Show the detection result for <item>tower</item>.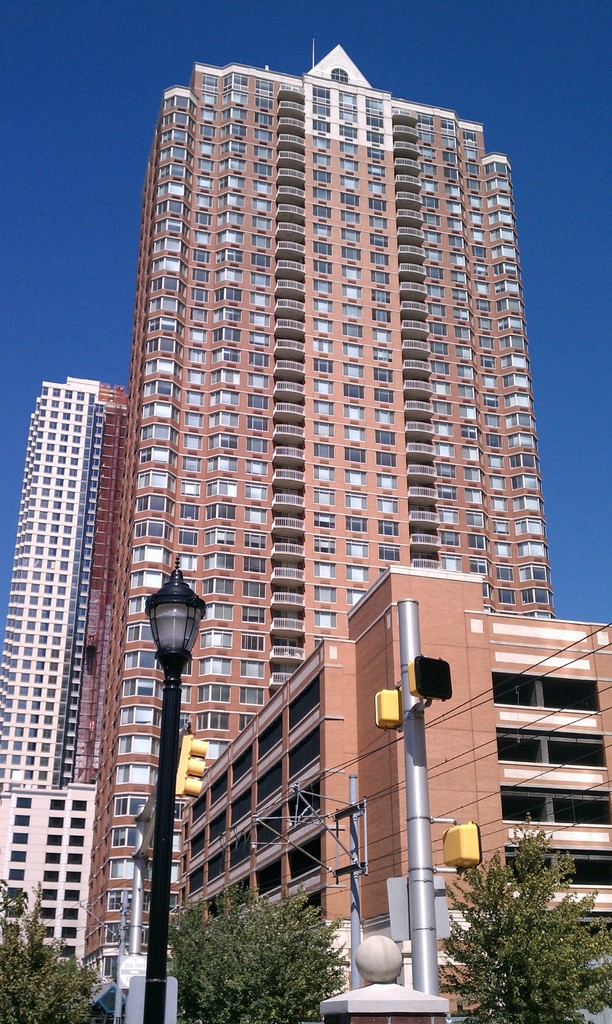
l=83, t=36, r=554, b=1023.
